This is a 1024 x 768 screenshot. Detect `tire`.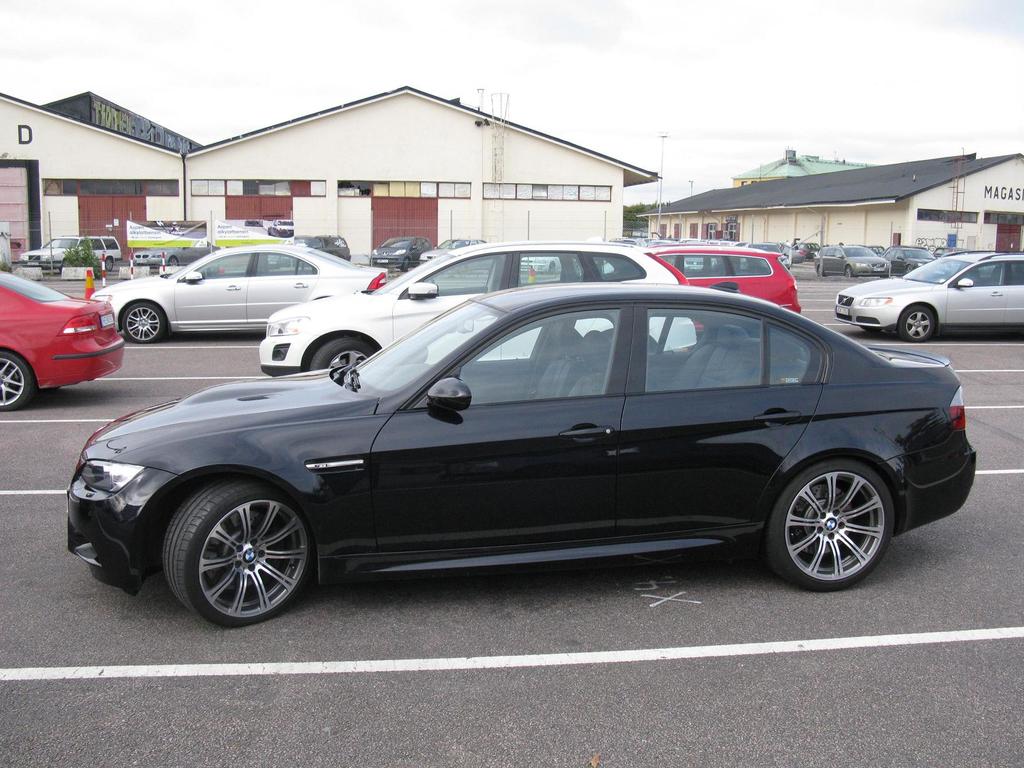
bbox=(401, 256, 417, 271).
